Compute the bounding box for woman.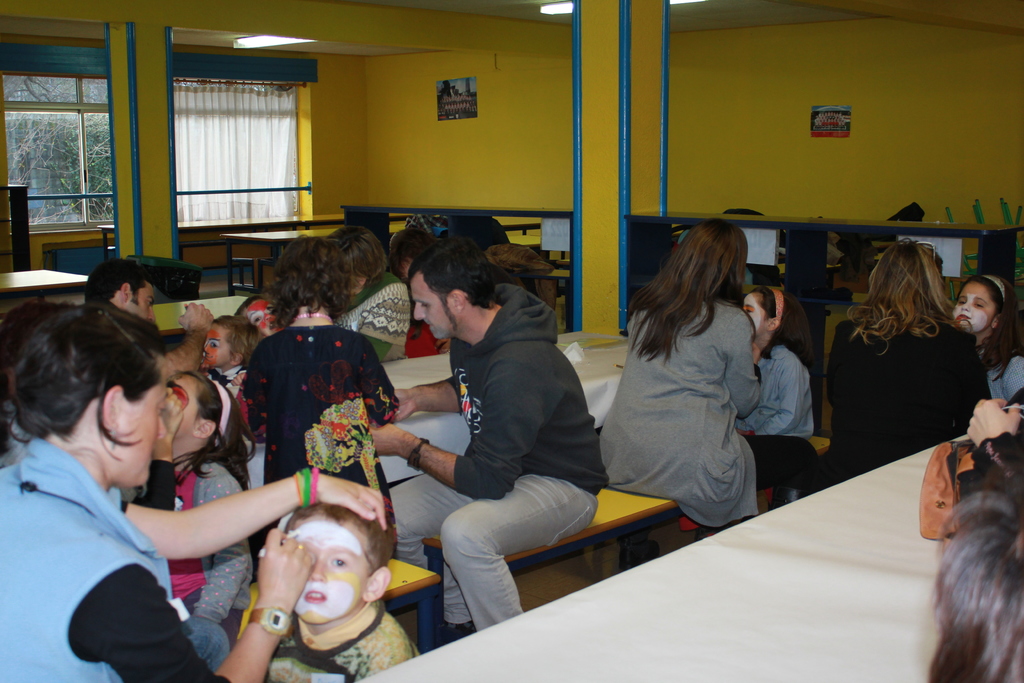
l=319, t=227, r=415, b=361.
